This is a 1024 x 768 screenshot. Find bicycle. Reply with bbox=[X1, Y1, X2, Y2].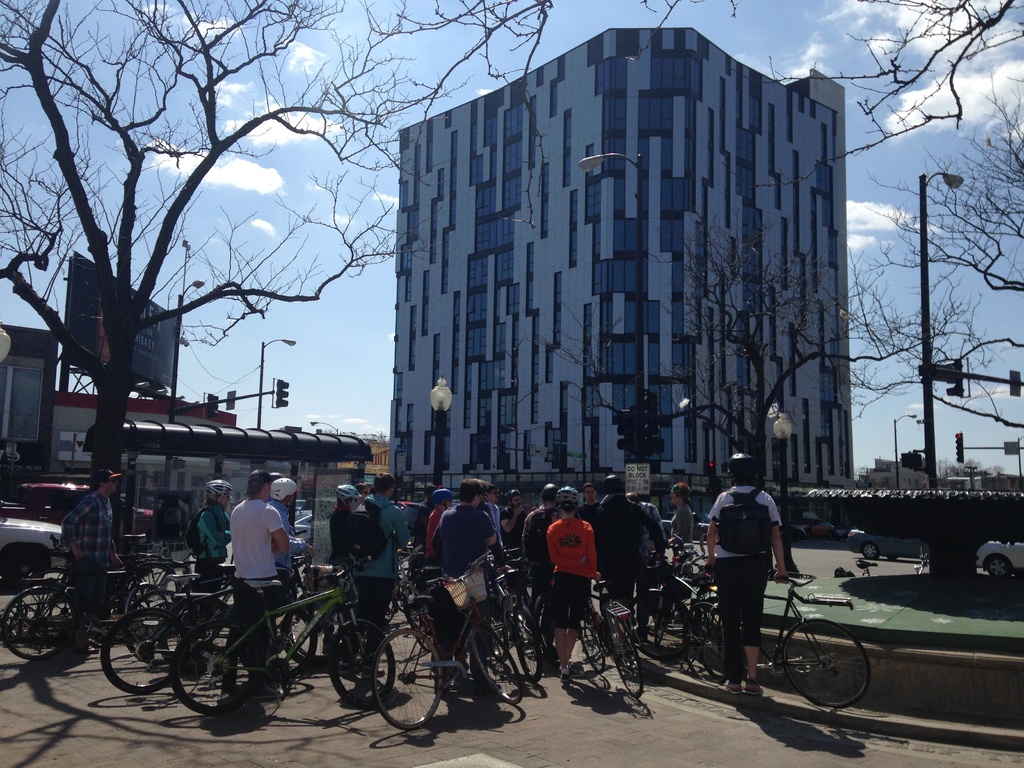
bbox=[576, 570, 646, 692].
